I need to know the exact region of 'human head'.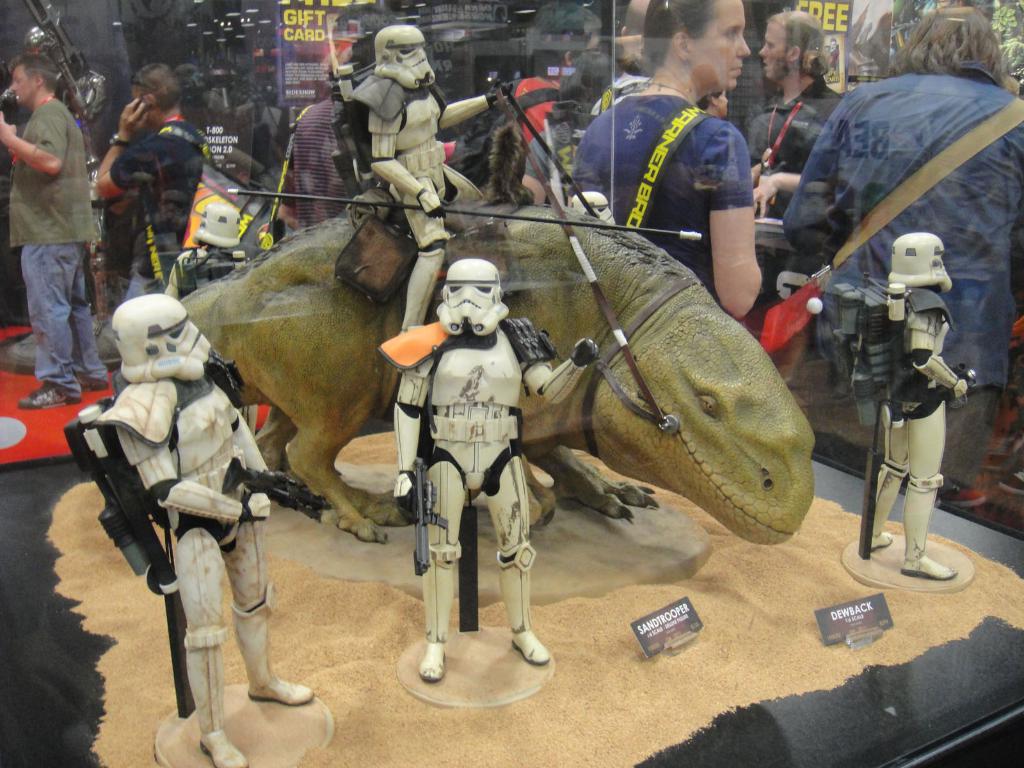
Region: [x1=522, y1=0, x2=603, y2=77].
